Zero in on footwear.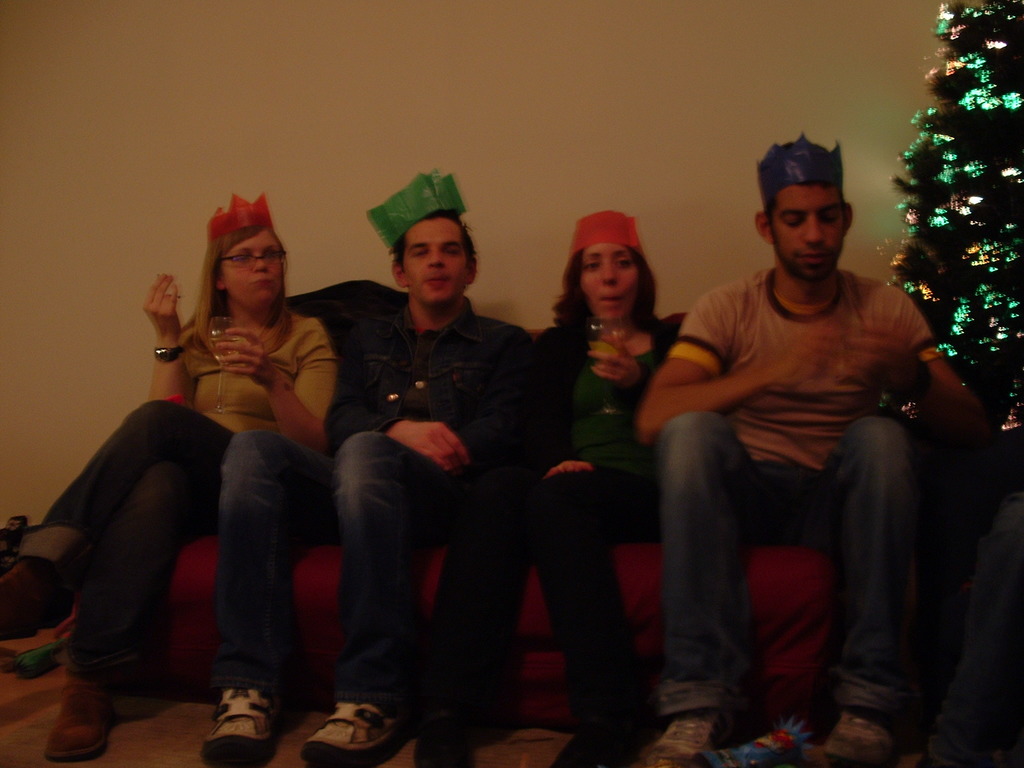
Zeroed in: (285,699,411,766).
